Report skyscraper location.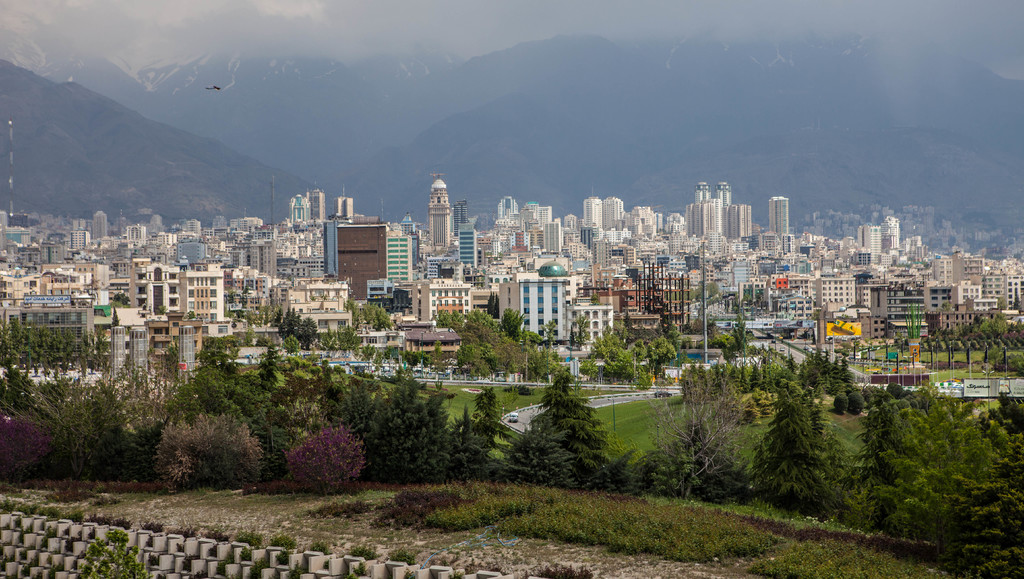
Report: box=[689, 178, 708, 202].
